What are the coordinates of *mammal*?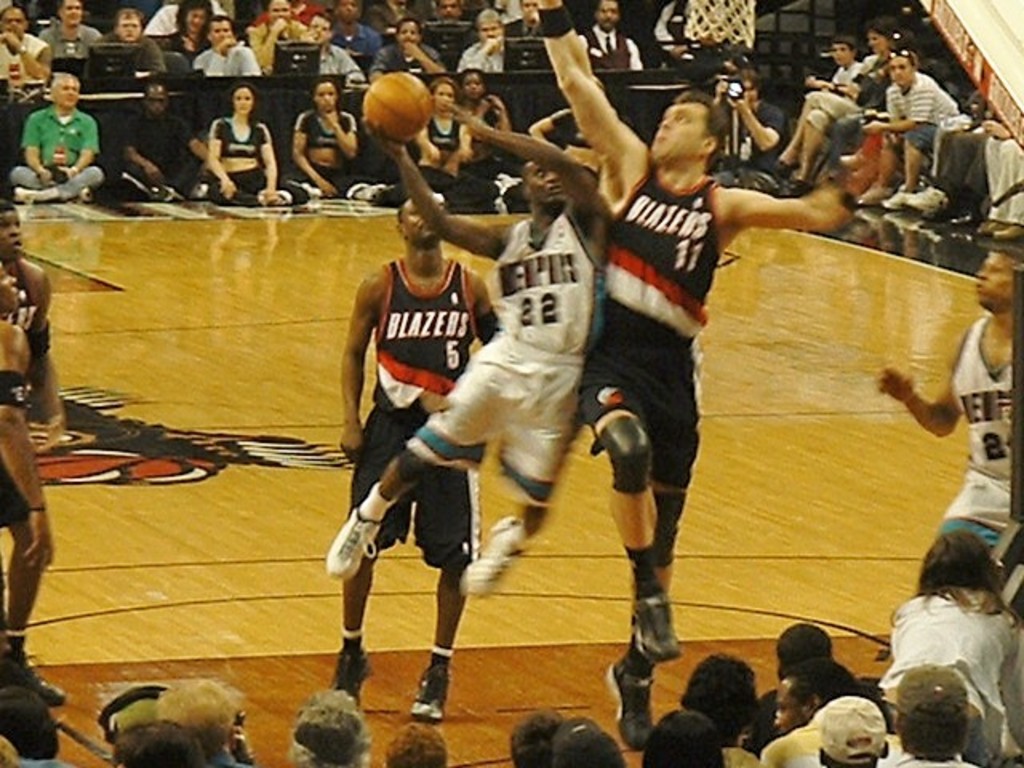
l=283, t=78, r=368, b=203.
